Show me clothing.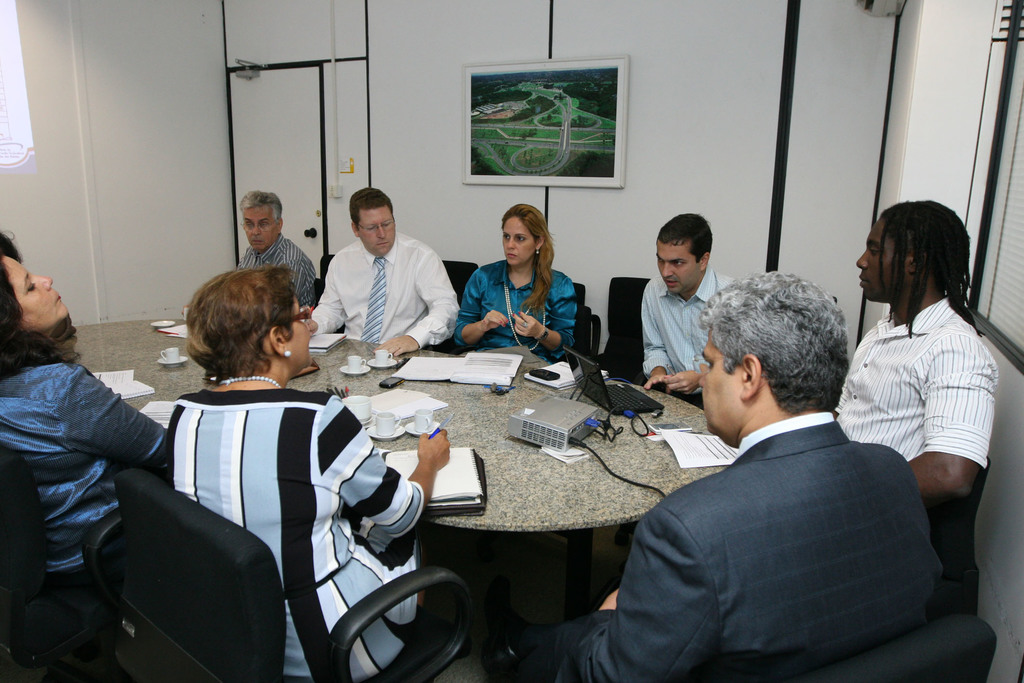
clothing is here: crop(314, 229, 460, 350).
